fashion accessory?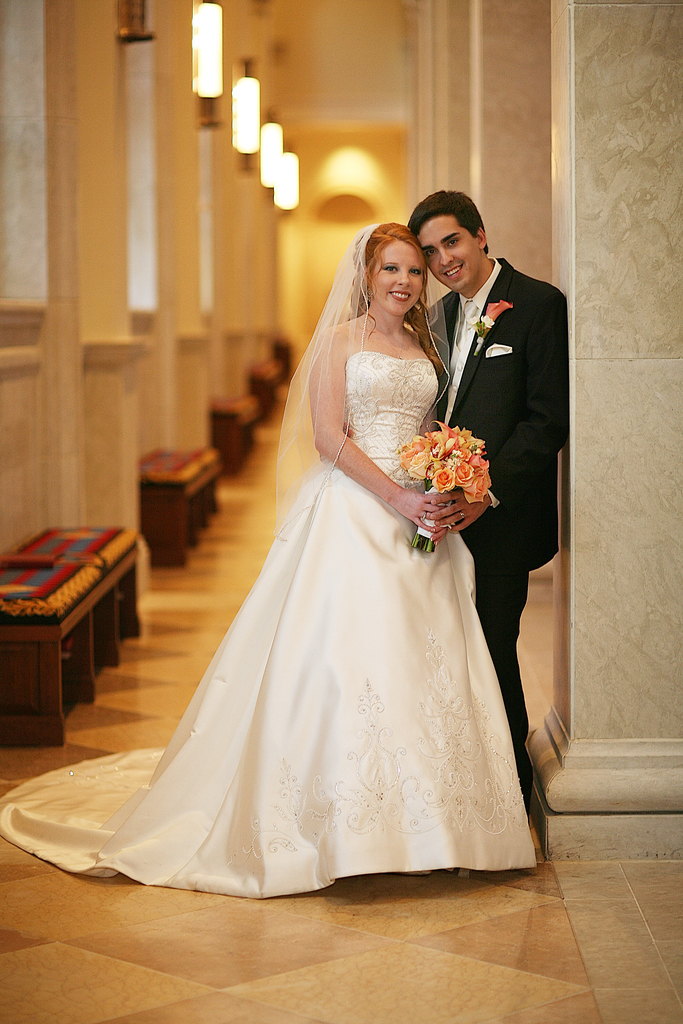
bbox=(418, 509, 428, 524)
